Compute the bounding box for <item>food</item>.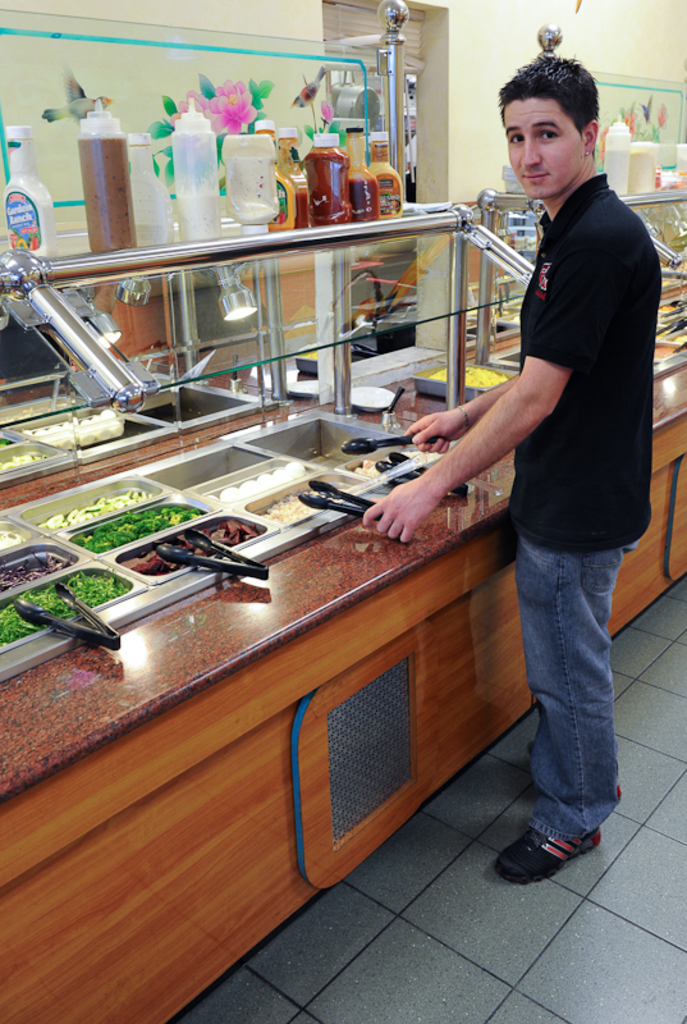
[261, 486, 342, 522].
